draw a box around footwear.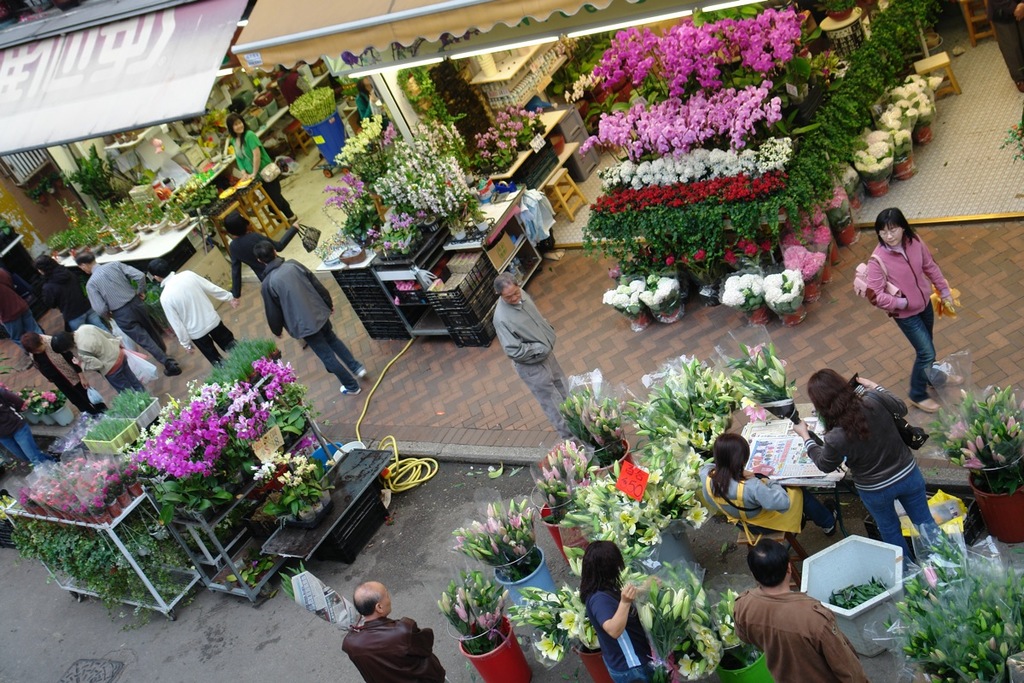
pyautogui.locateOnScreen(291, 208, 294, 220).
